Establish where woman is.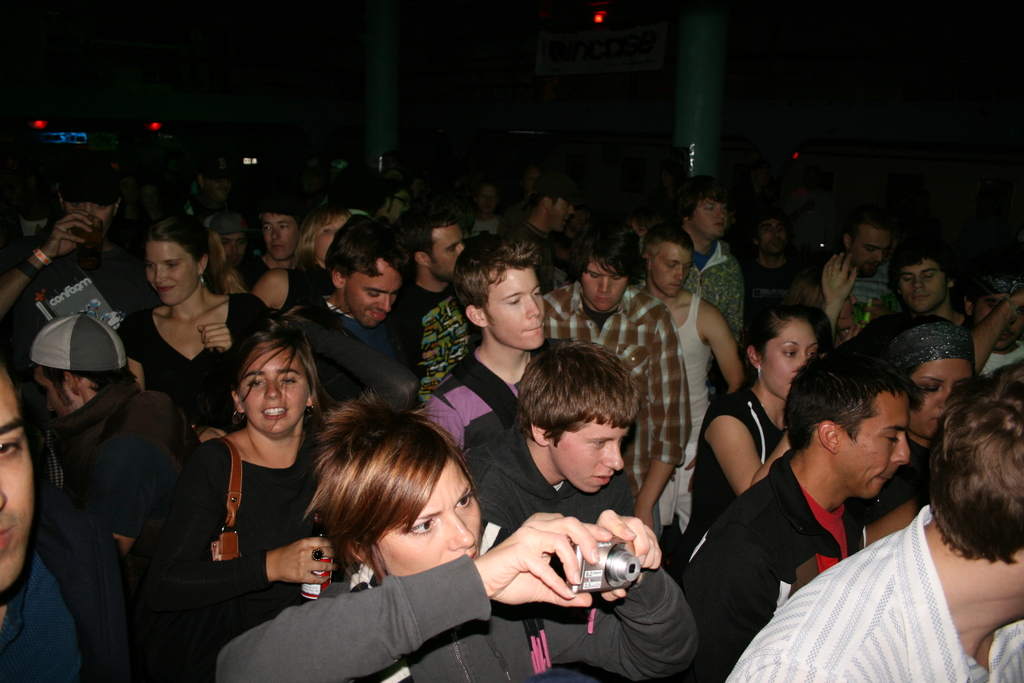
Established at box(156, 306, 333, 677).
